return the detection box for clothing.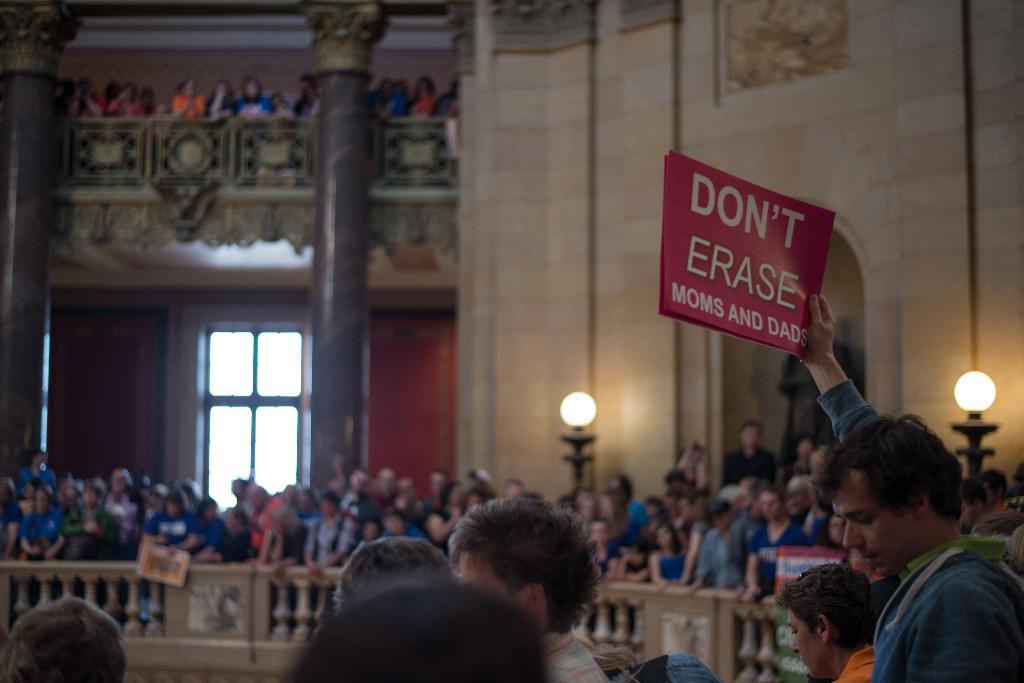
(left=596, top=538, right=614, bottom=572).
